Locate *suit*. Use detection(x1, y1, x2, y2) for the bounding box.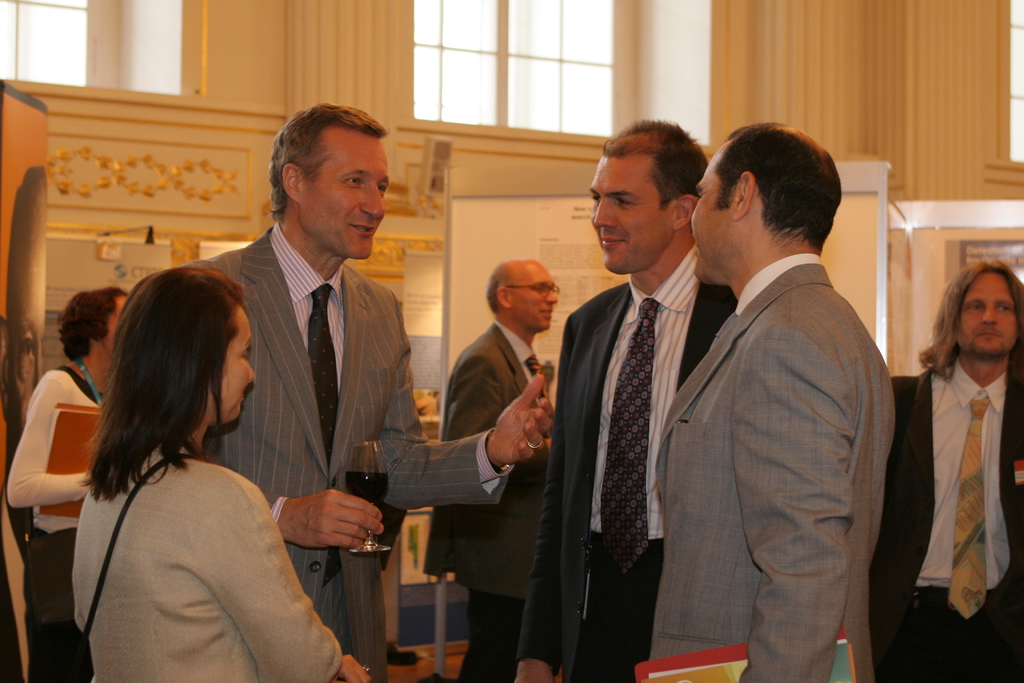
detection(516, 243, 739, 682).
